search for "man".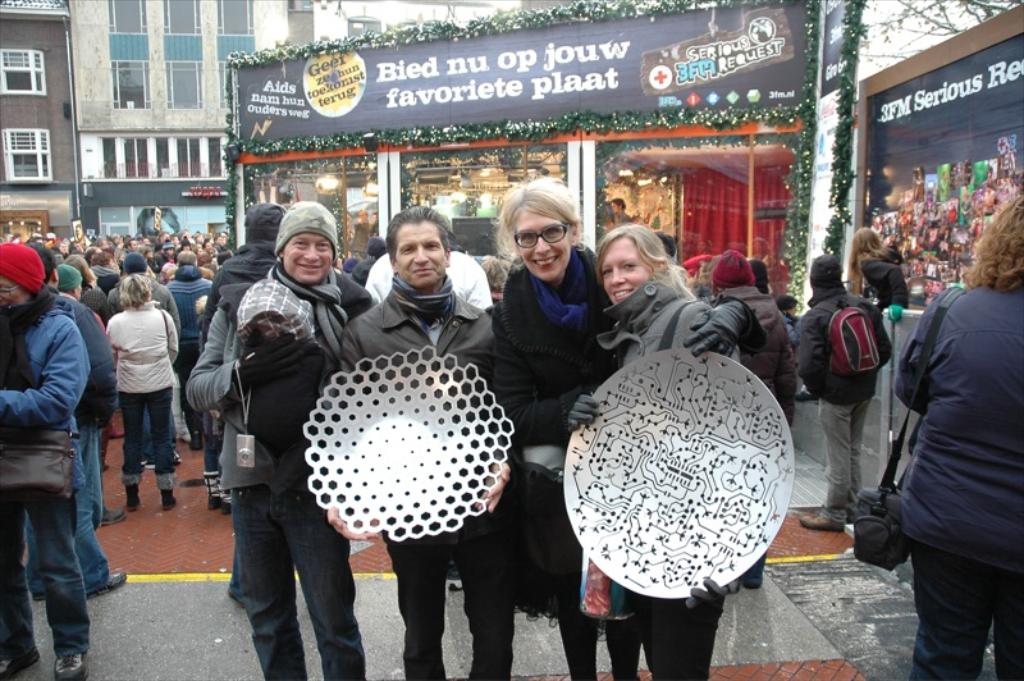
Found at Rect(795, 257, 893, 534).
